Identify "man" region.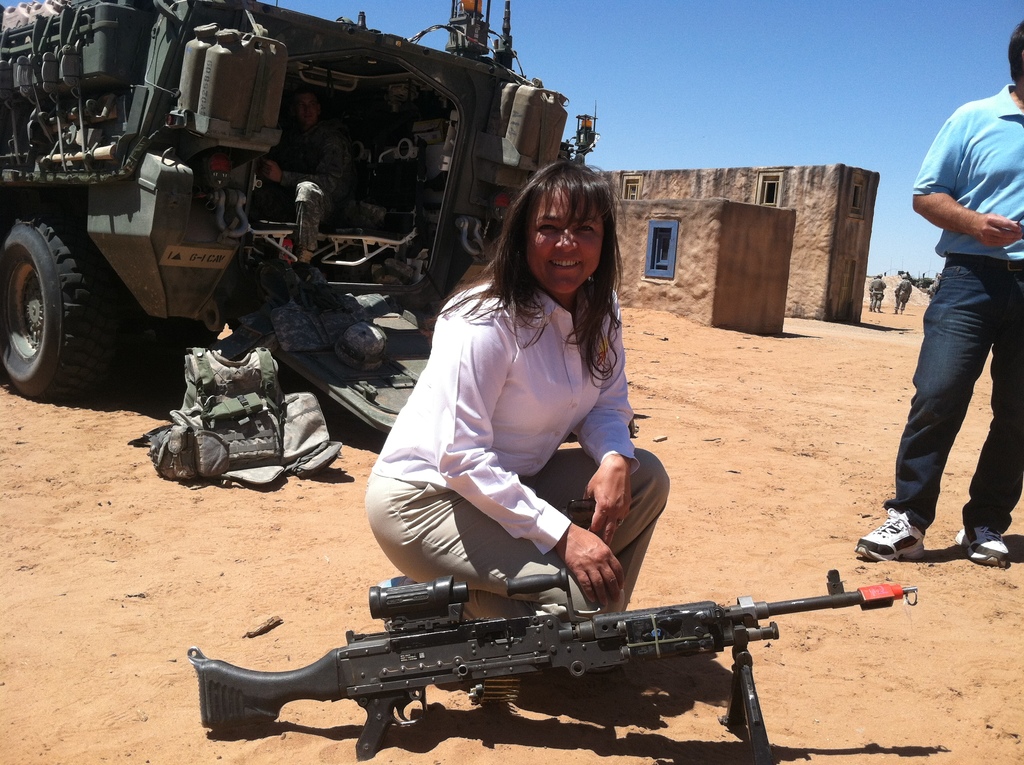
Region: box(897, 268, 916, 311).
